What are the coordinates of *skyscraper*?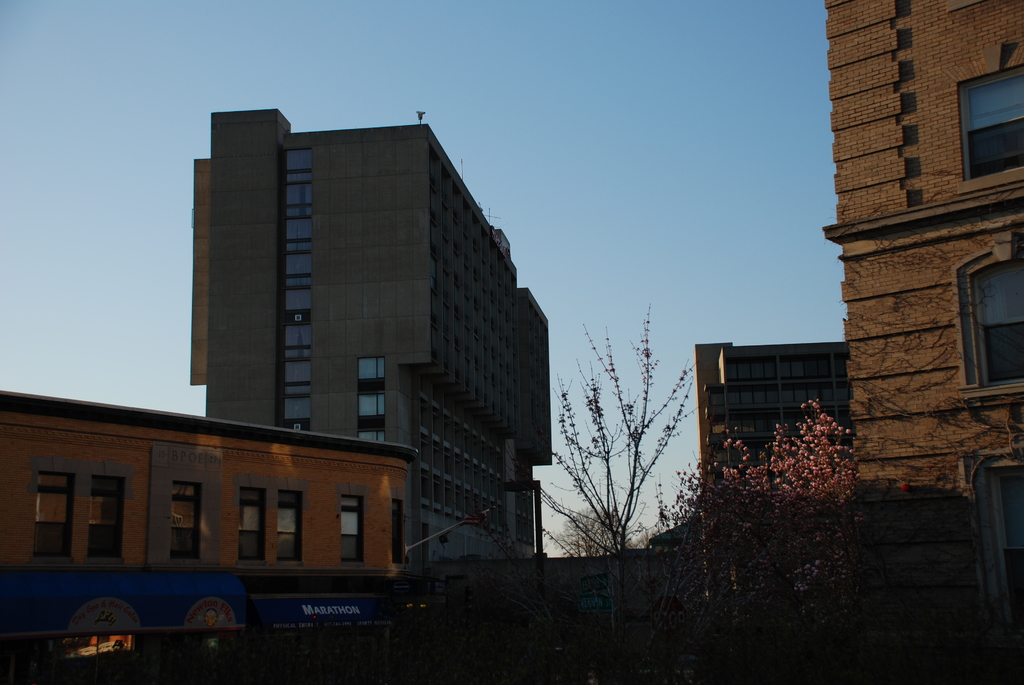
x1=822 y1=0 x2=1023 y2=684.
